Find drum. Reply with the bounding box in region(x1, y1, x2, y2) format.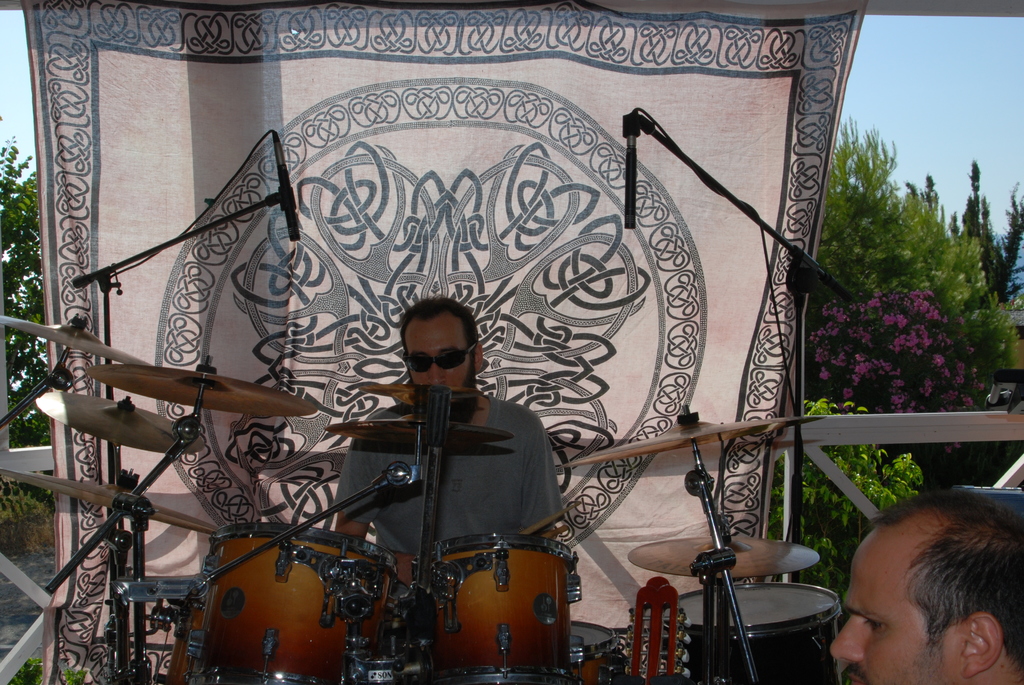
region(570, 617, 630, 684).
